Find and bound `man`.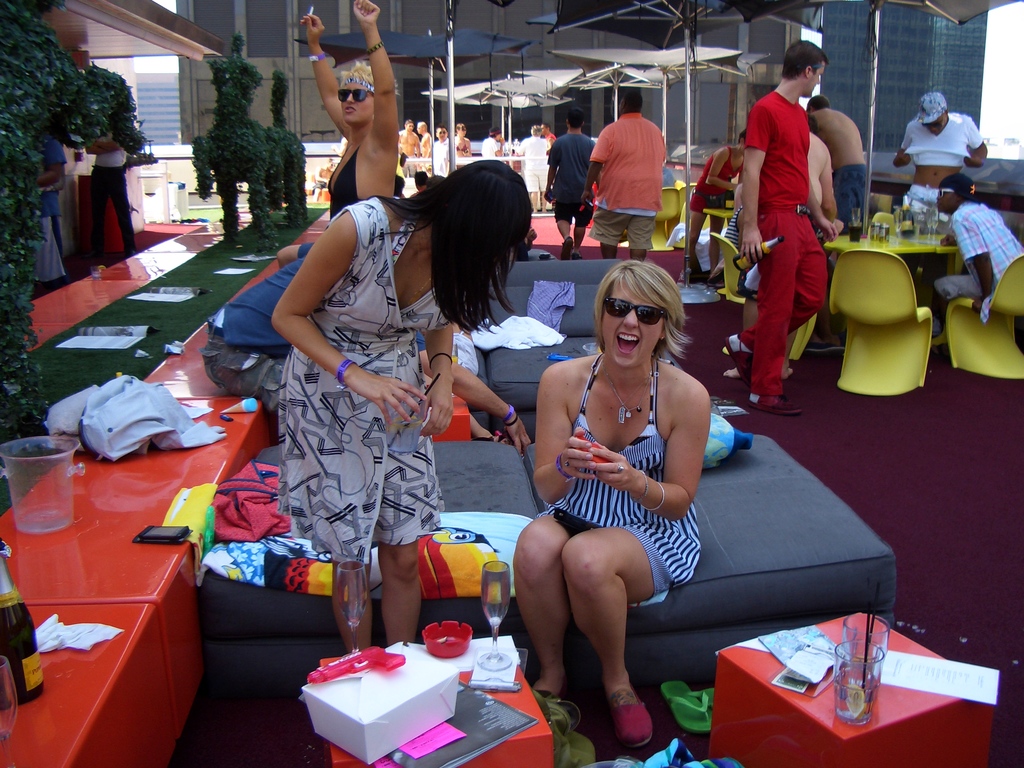
Bound: [x1=547, y1=115, x2=596, y2=253].
